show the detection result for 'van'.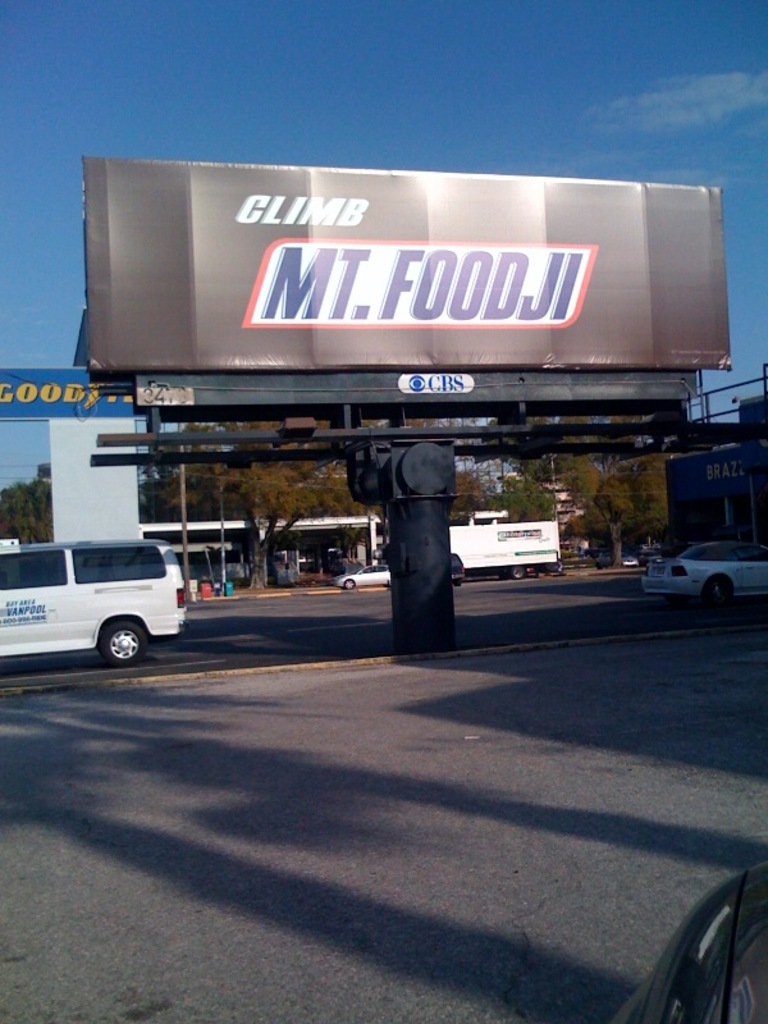
(0, 540, 189, 669).
